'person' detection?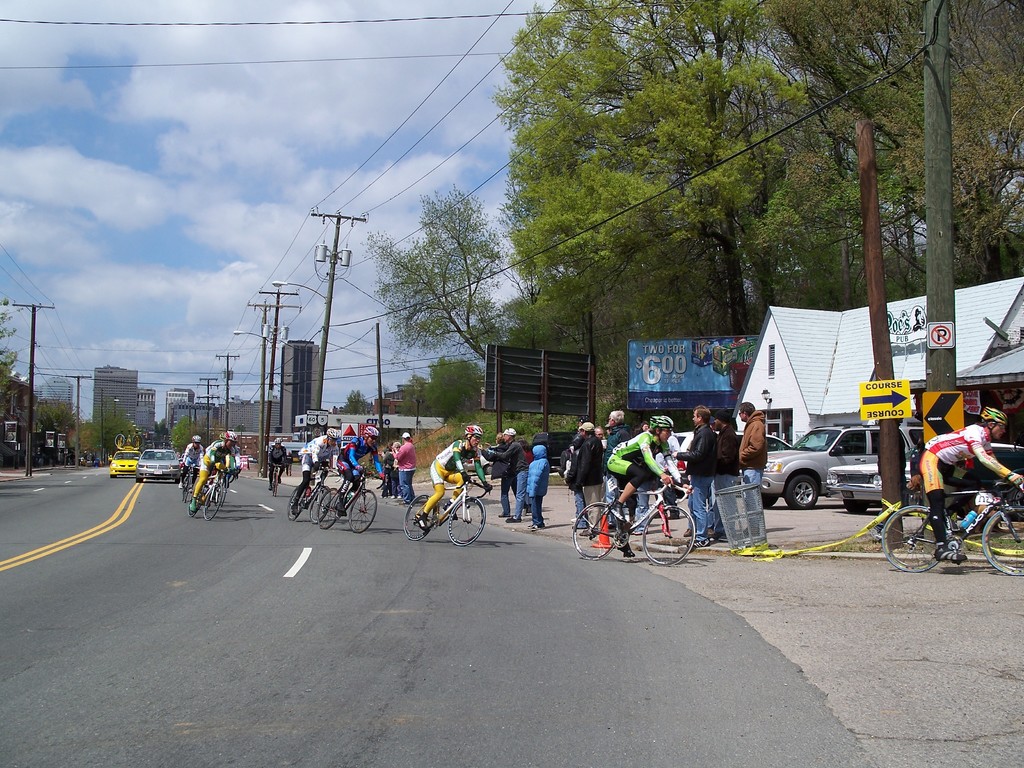
[714, 402, 737, 542]
